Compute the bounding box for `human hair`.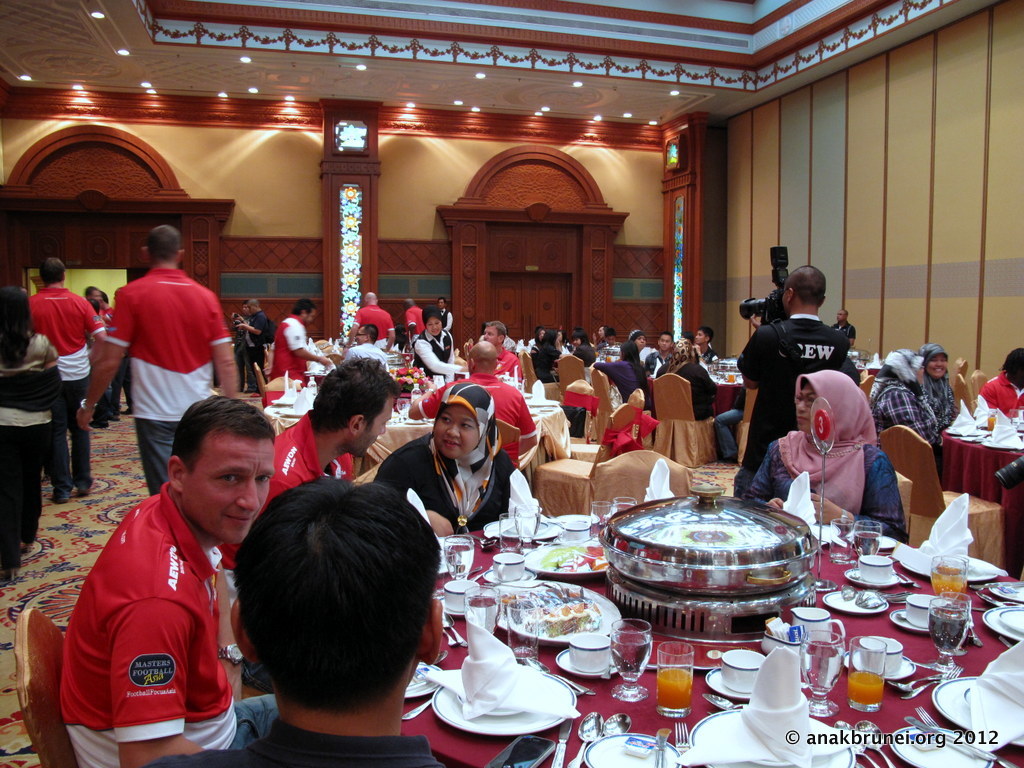
box(240, 301, 246, 308).
